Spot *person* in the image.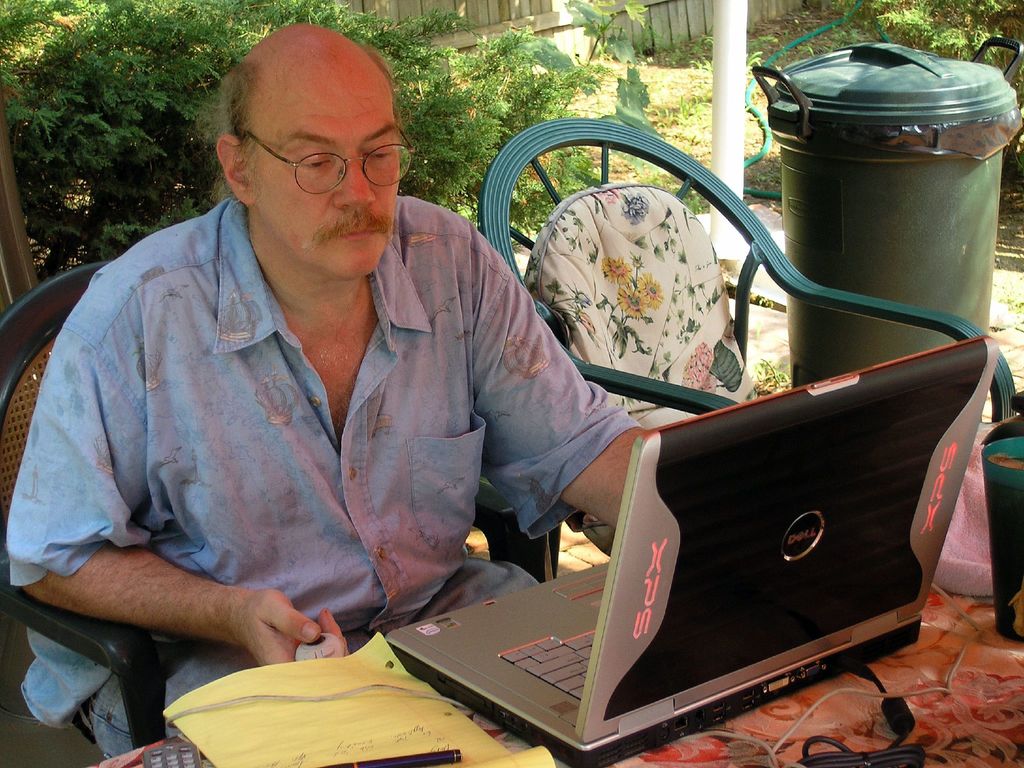
*person* found at (49, 36, 609, 713).
